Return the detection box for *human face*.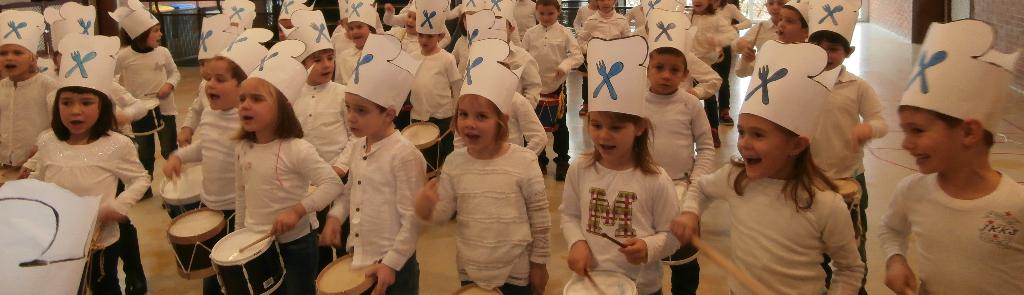
(732, 116, 781, 173).
